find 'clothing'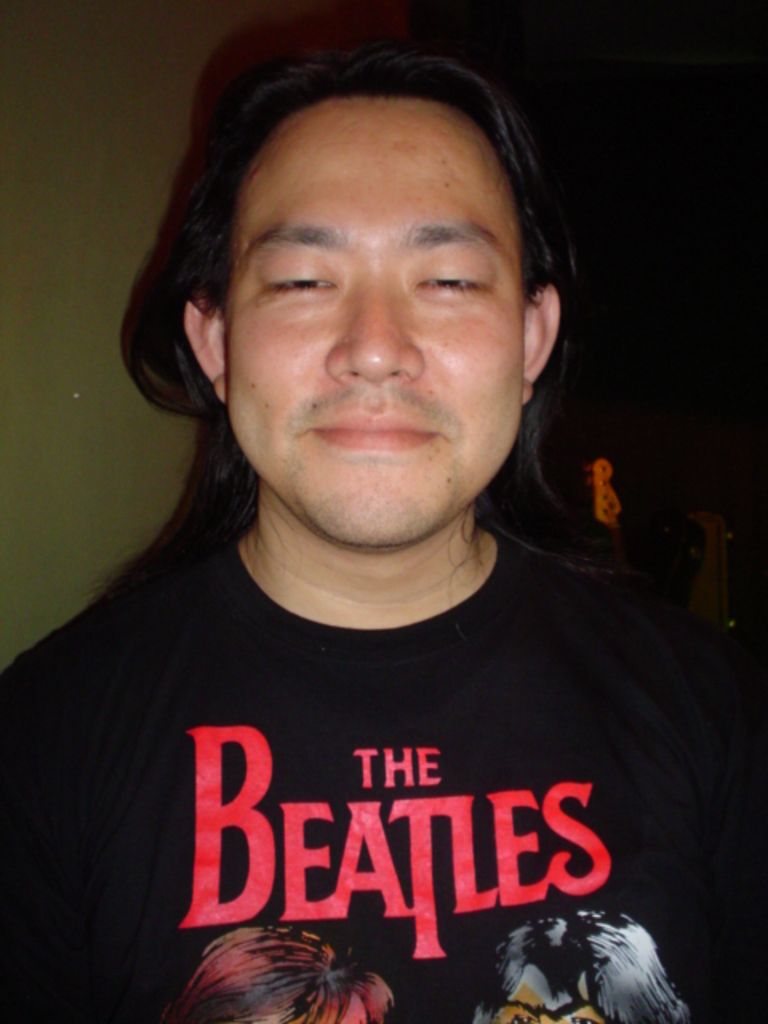
bbox=(0, 541, 766, 1022)
